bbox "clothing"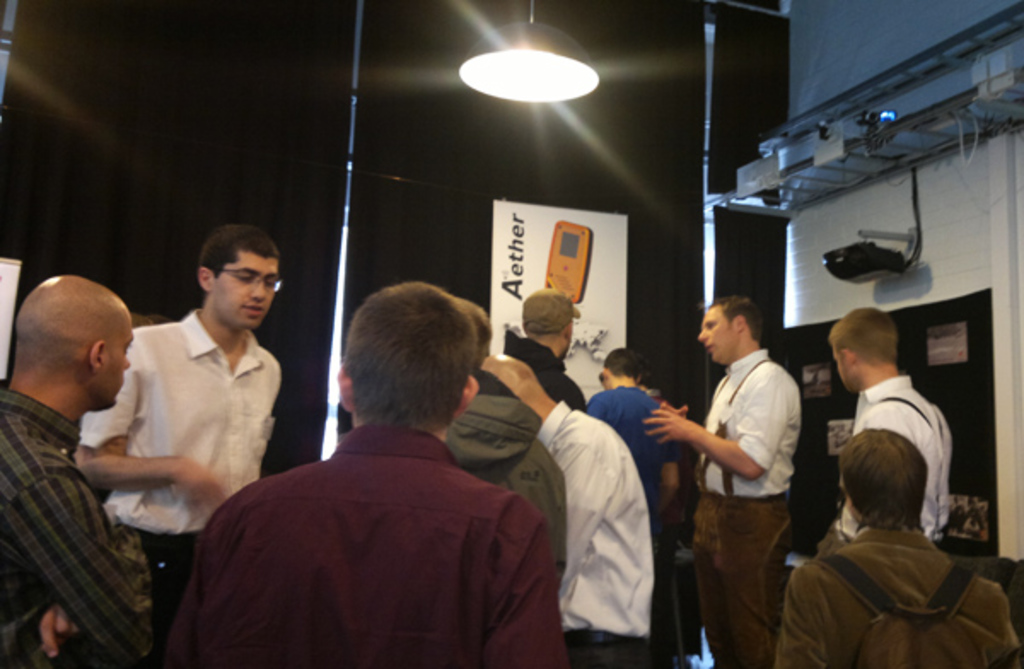
Rect(833, 381, 949, 539)
